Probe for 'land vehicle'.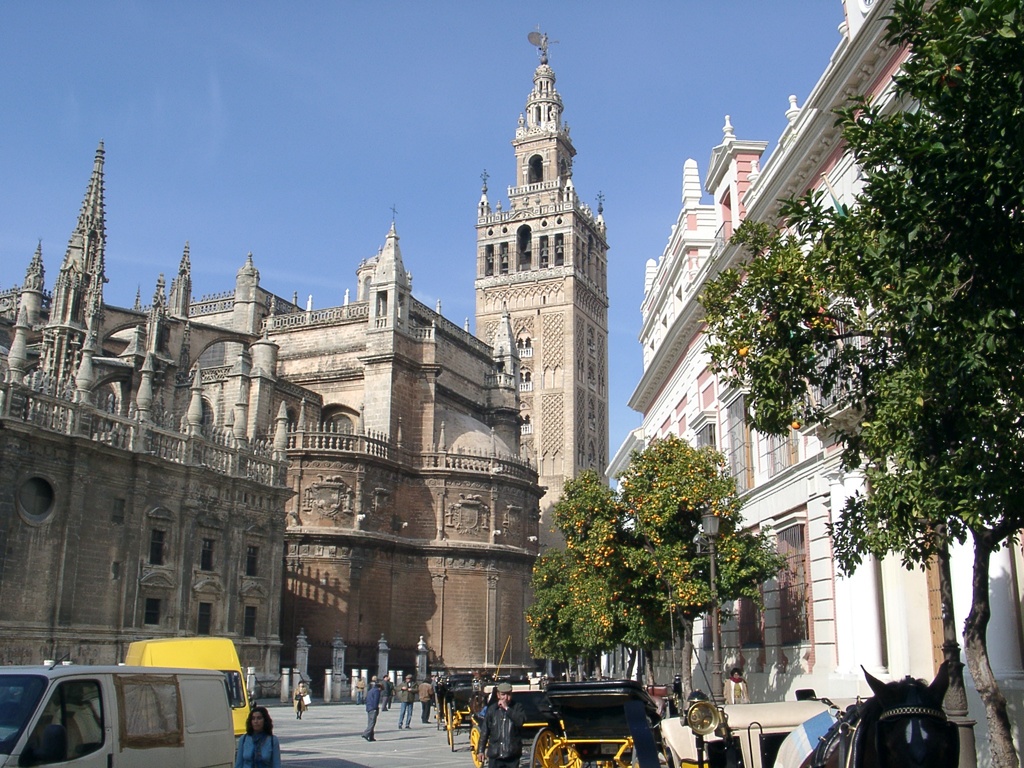
Probe result: 434:674:475:752.
